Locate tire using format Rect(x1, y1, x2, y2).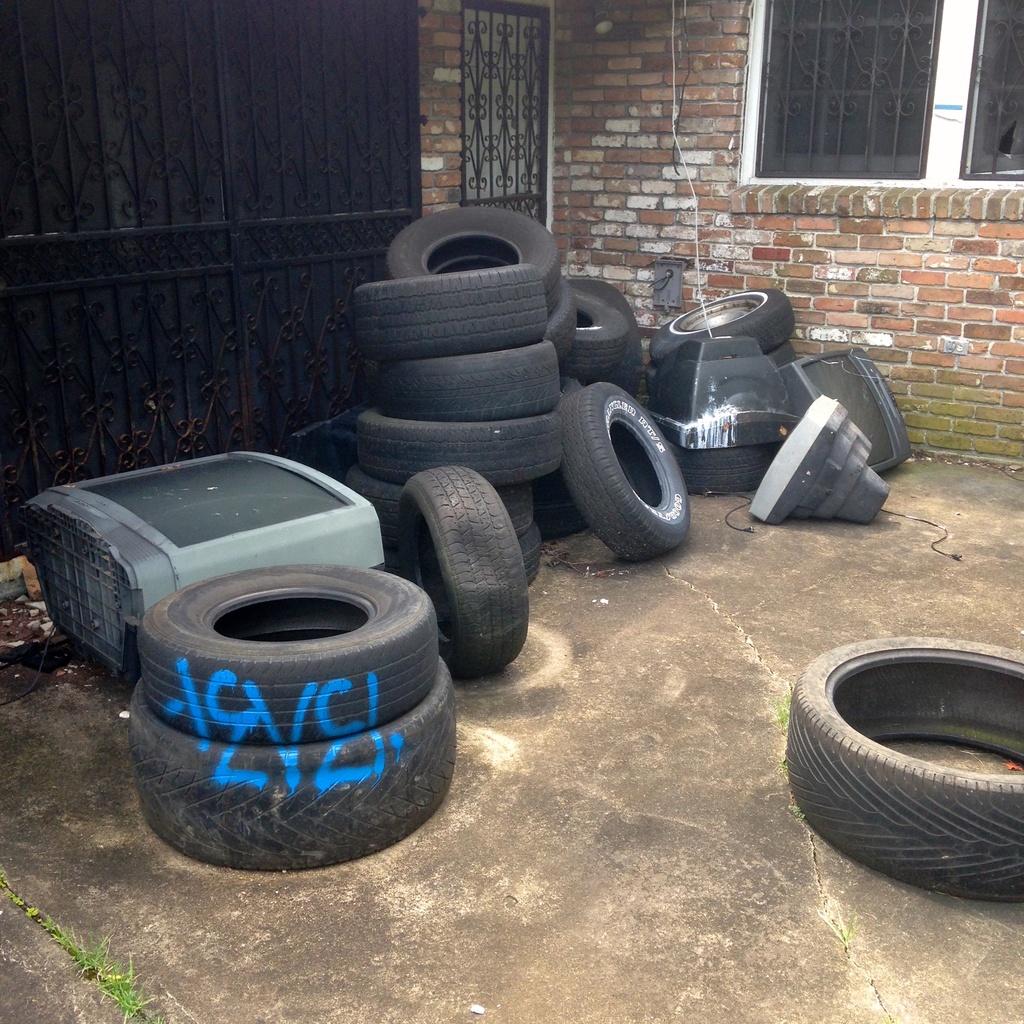
Rect(648, 340, 799, 396).
